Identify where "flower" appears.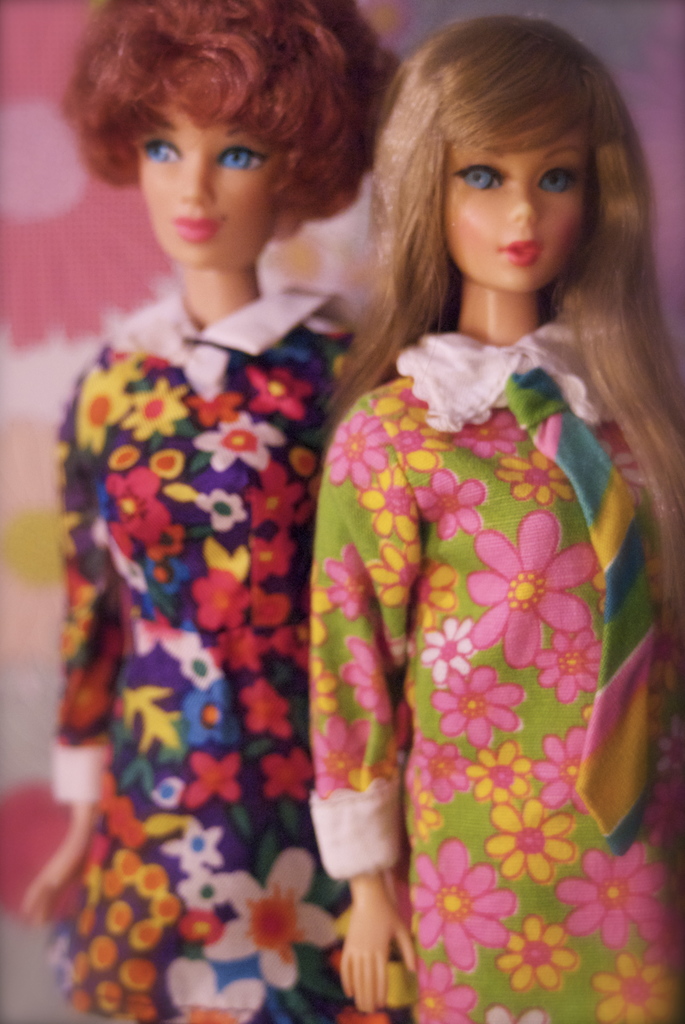
Appears at [213,858,325,993].
